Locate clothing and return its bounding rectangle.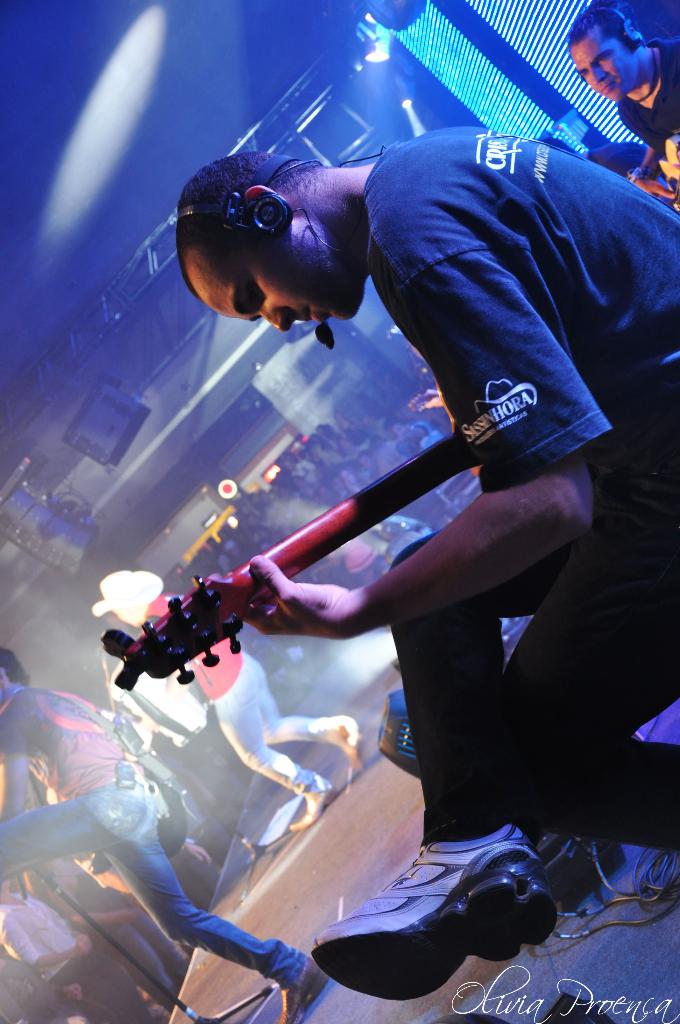
<bbox>4, 961, 92, 1023</bbox>.
